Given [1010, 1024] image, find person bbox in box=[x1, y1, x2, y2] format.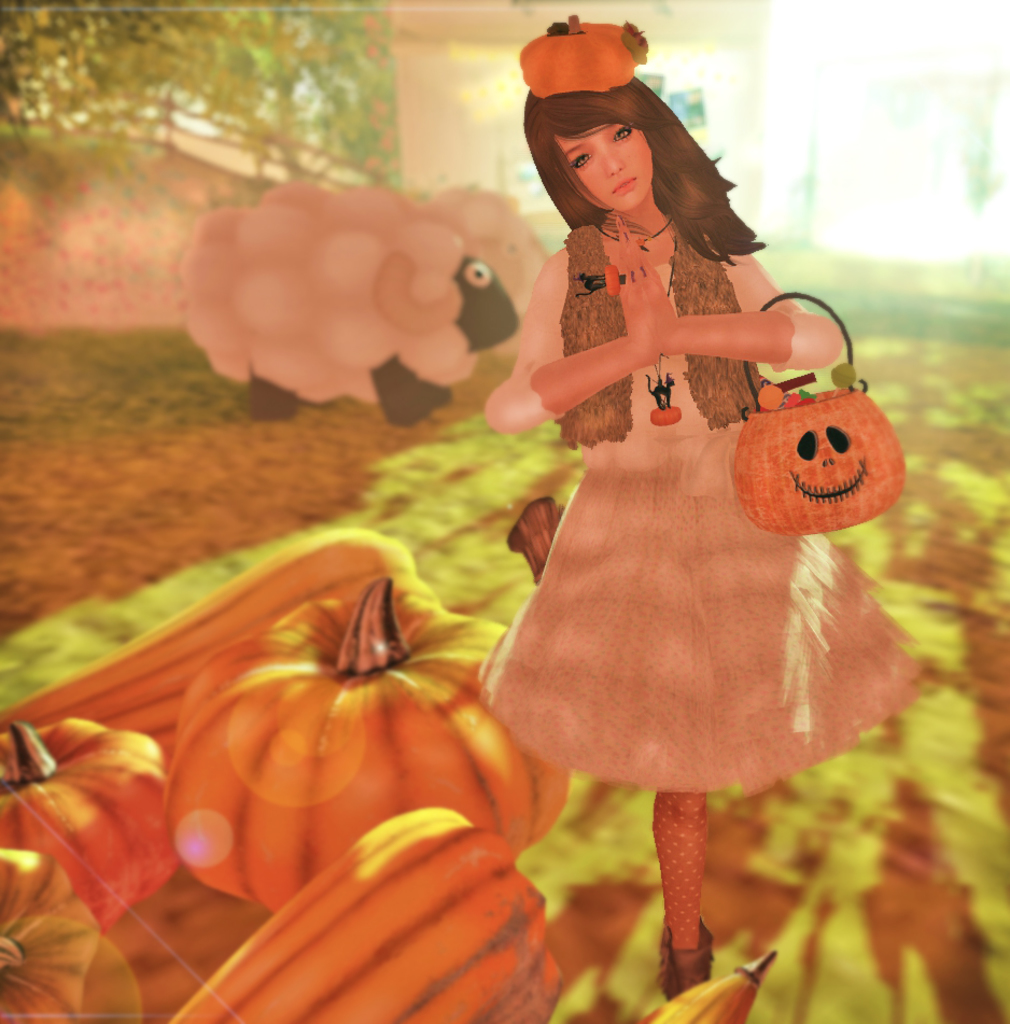
box=[465, 19, 888, 979].
